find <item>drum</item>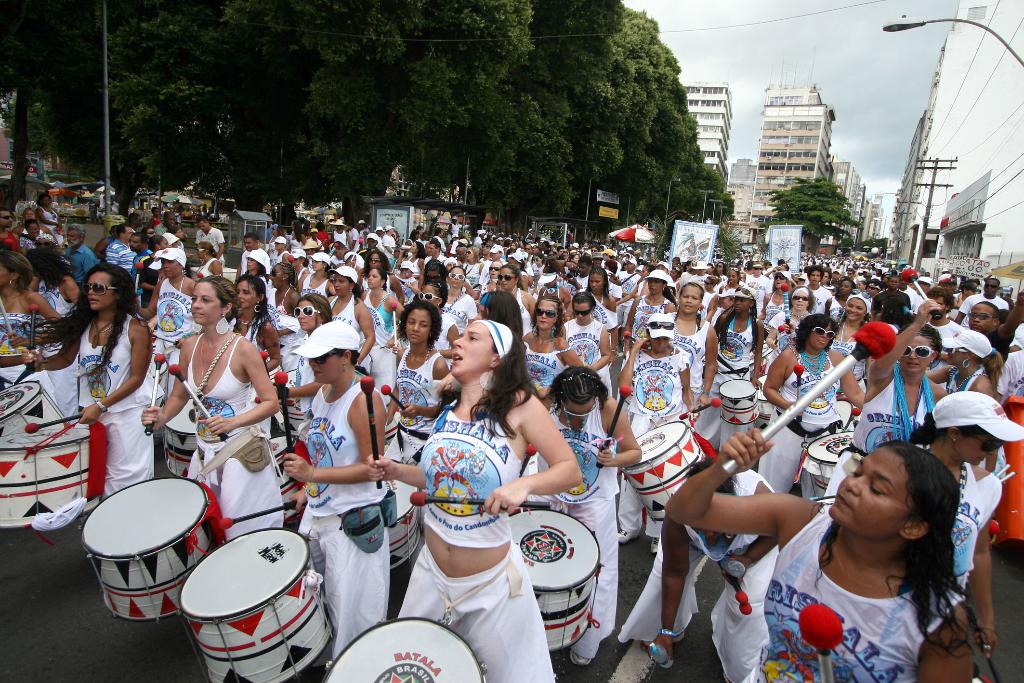
bbox=(719, 377, 760, 424)
